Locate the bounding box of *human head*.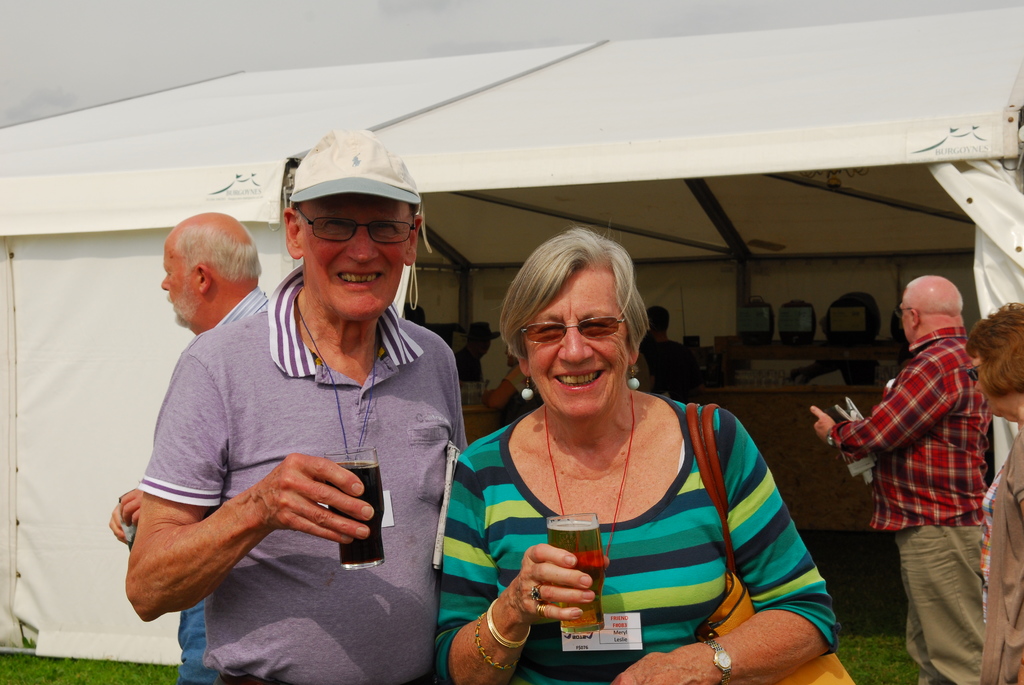
Bounding box: {"x1": 284, "y1": 127, "x2": 422, "y2": 321}.
